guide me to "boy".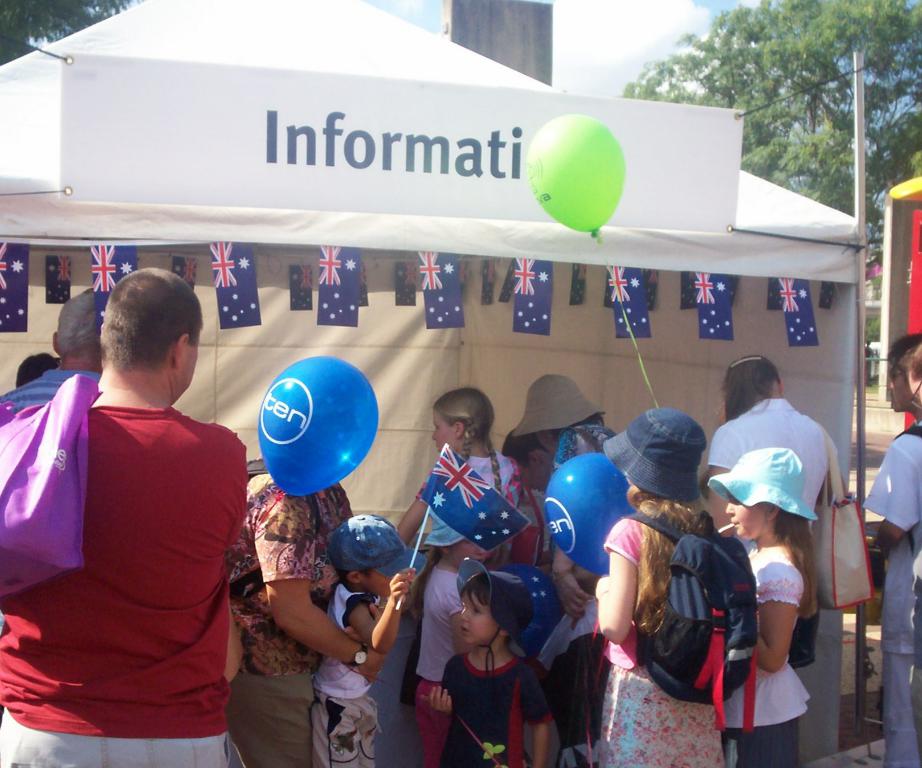
Guidance: (x1=405, y1=544, x2=562, y2=763).
